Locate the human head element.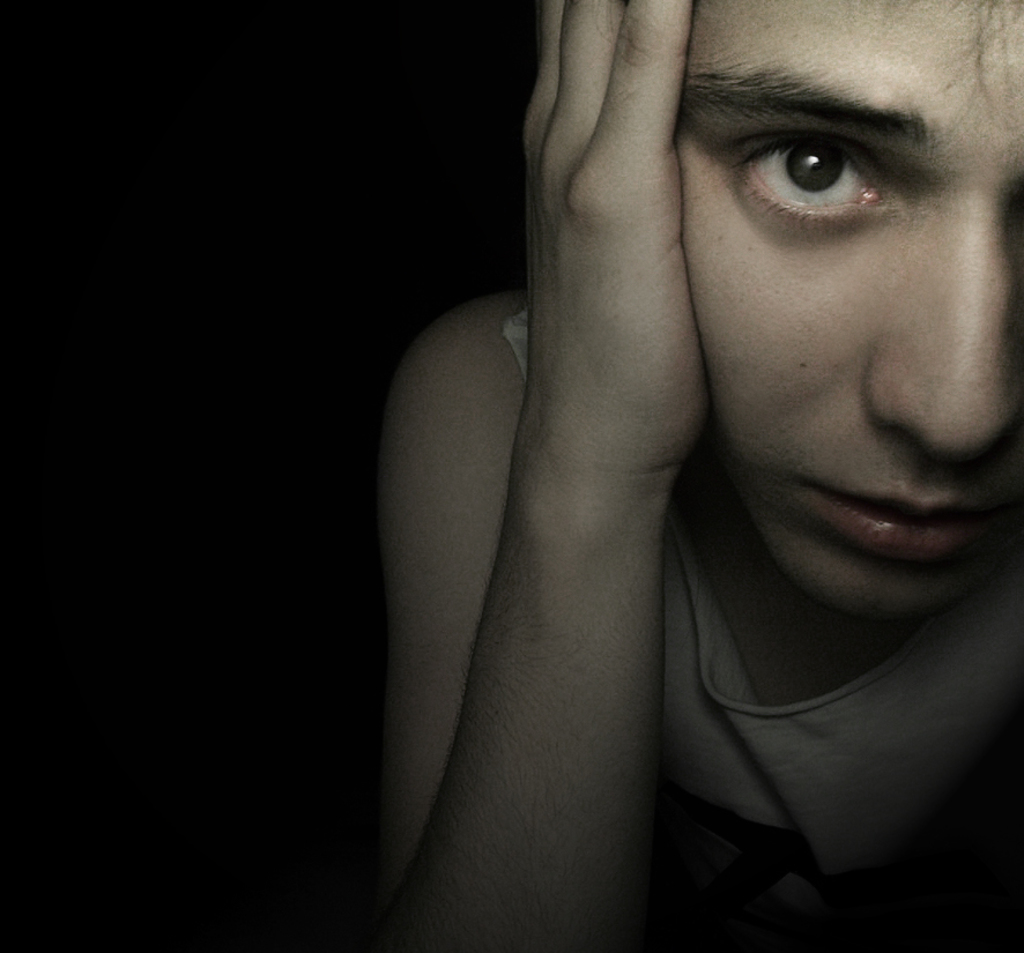
Element bbox: region(571, 20, 1000, 626).
